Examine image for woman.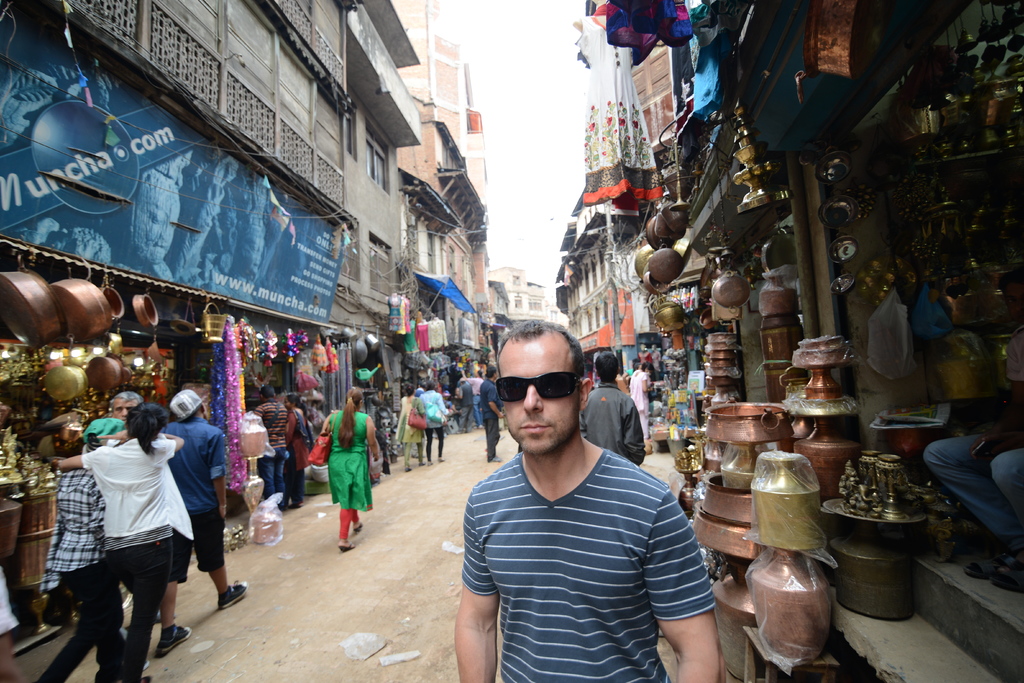
Examination result: left=55, top=402, right=212, bottom=671.
